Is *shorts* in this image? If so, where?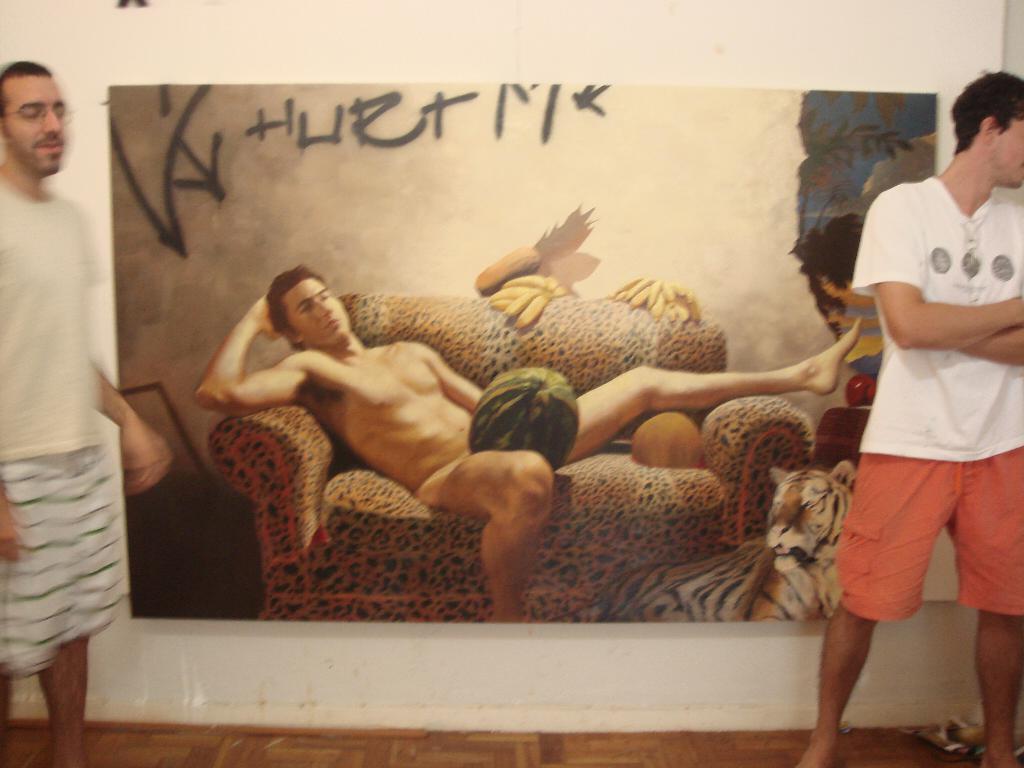
Yes, at l=0, t=444, r=124, b=671.
